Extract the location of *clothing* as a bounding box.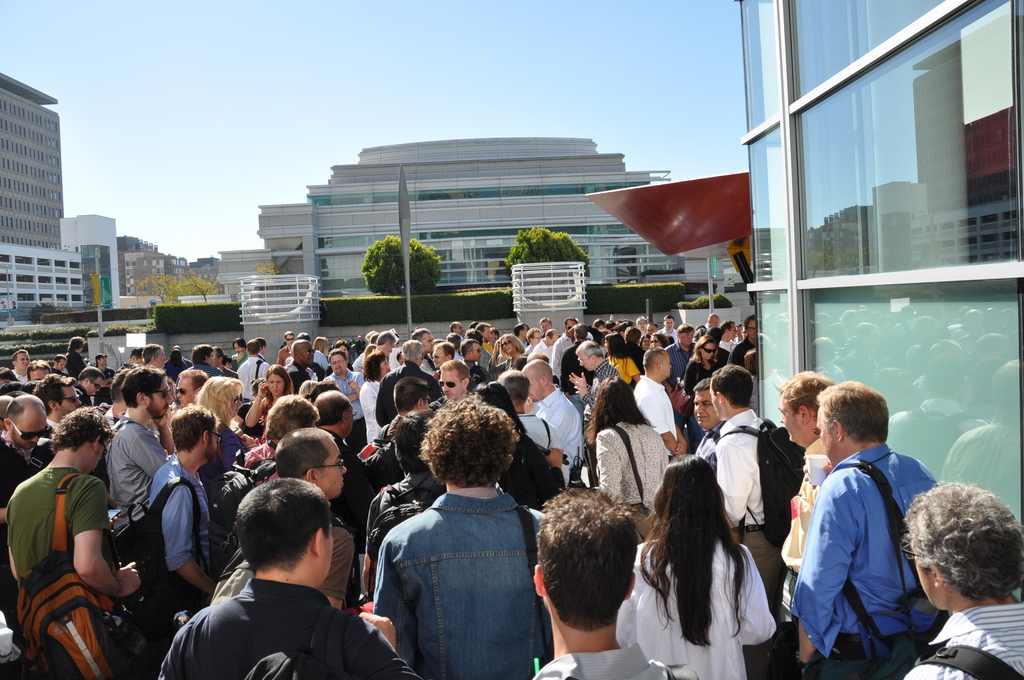
bbox=[112, 412, 173, 511].
